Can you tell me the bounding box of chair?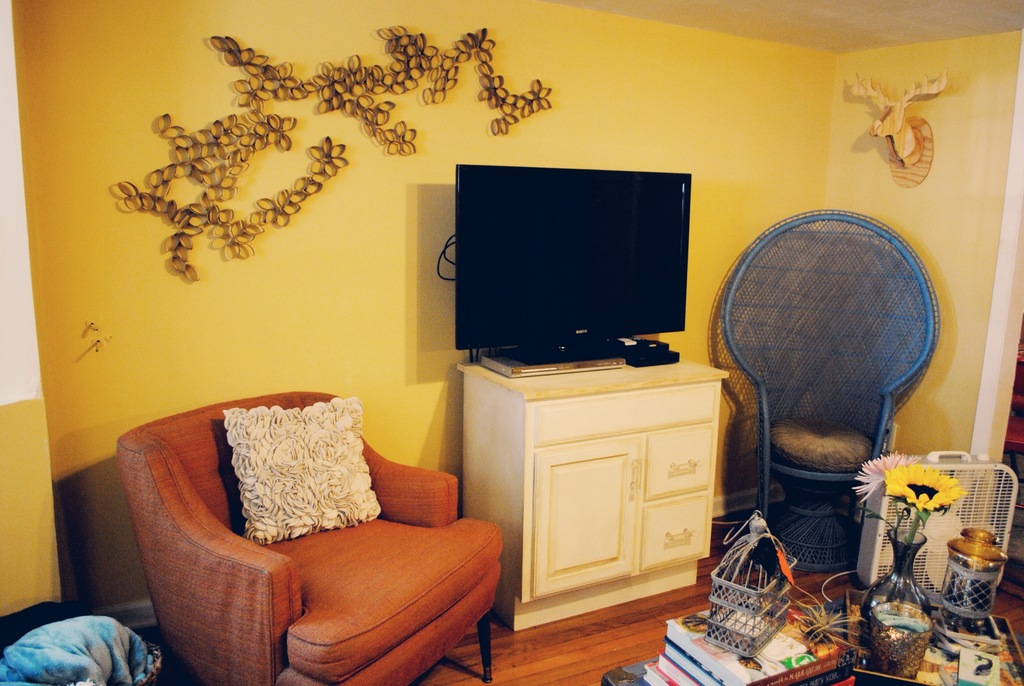
bbox=[131, 384, 474, 682].
